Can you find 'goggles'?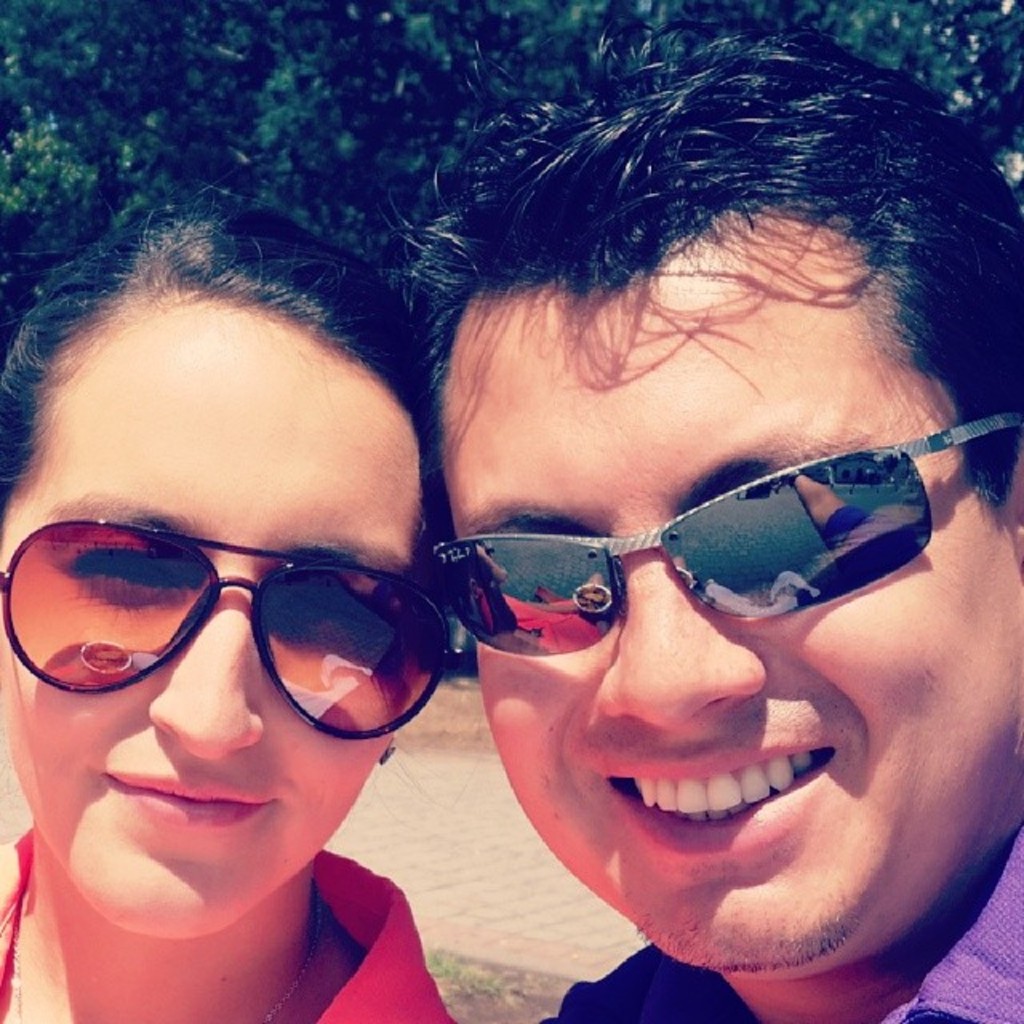
Yes, bounding box: {"x1": 0, "y1": 514, "x2": 450, "y2": 738}.
